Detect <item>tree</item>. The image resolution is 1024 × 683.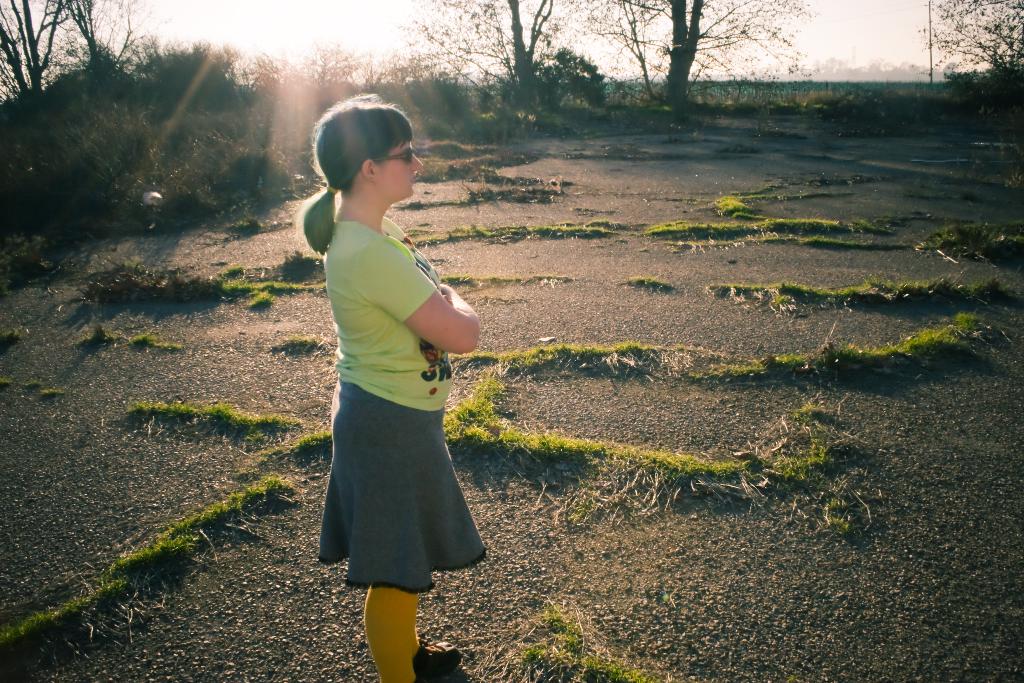
0 17 28 99.
